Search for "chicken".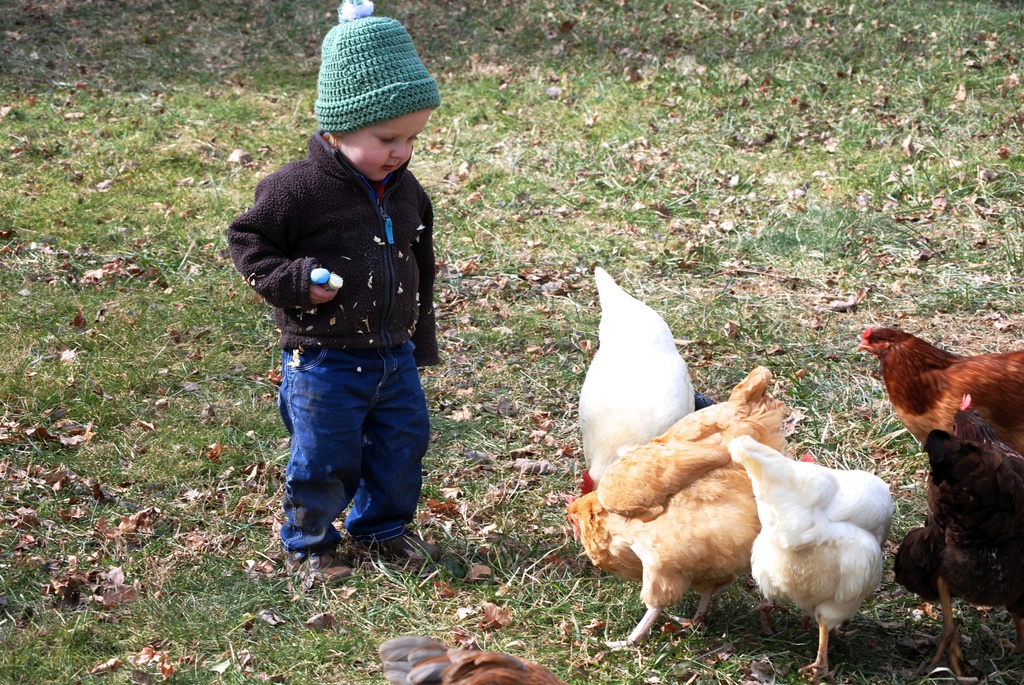
Found at <box>584,430,814,652</box>.
